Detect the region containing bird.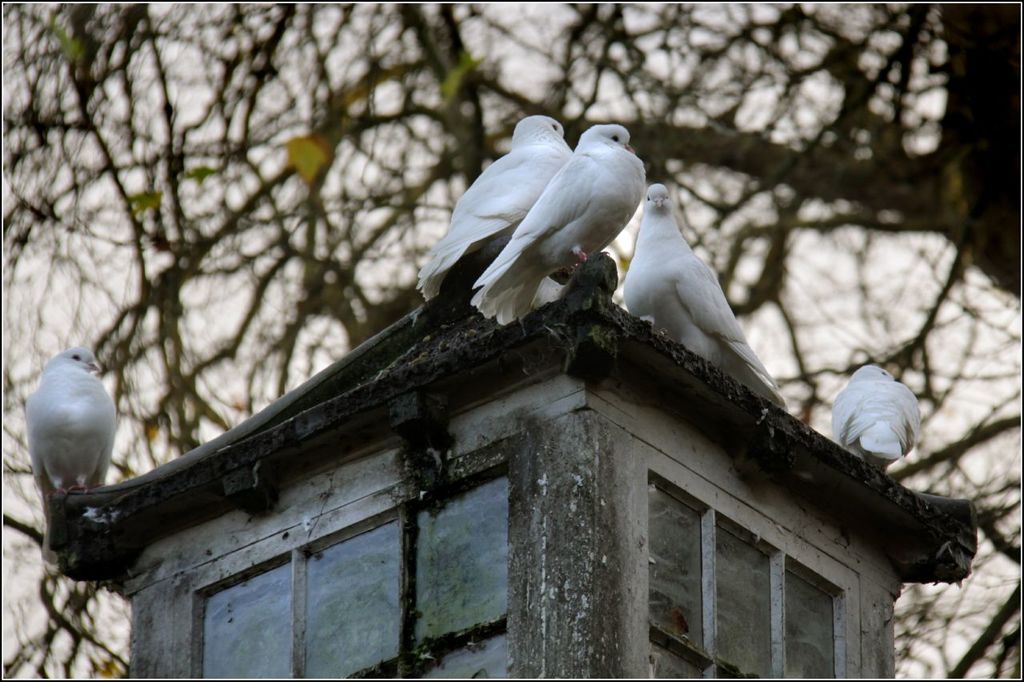
615 180 794 417.
